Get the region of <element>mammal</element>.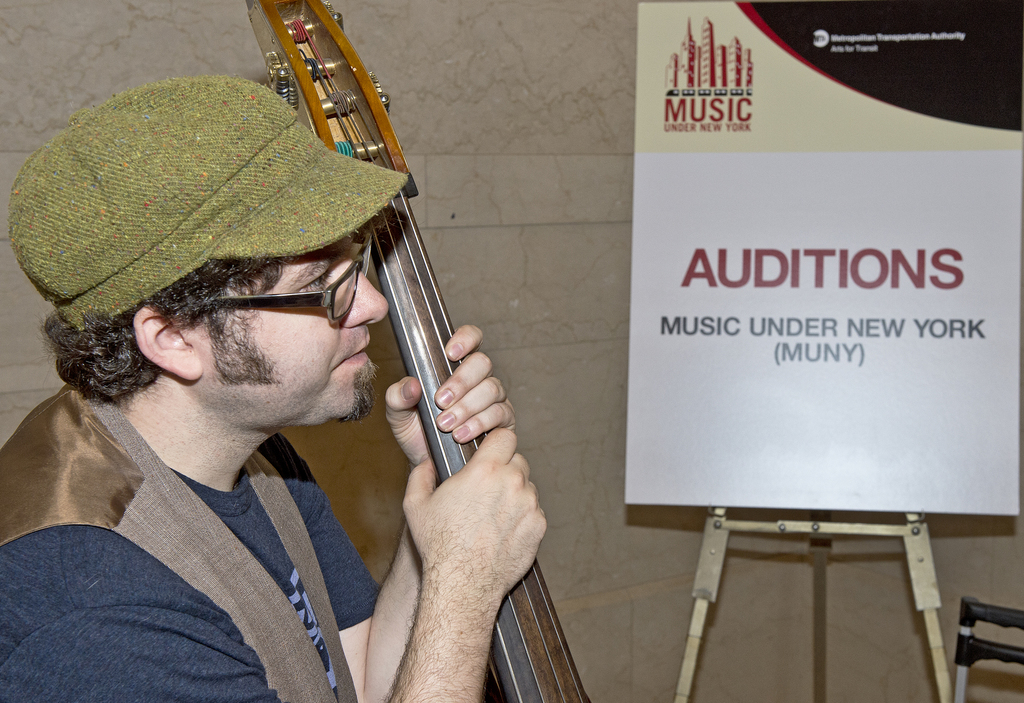
detection(1, 72, 542, 702).
